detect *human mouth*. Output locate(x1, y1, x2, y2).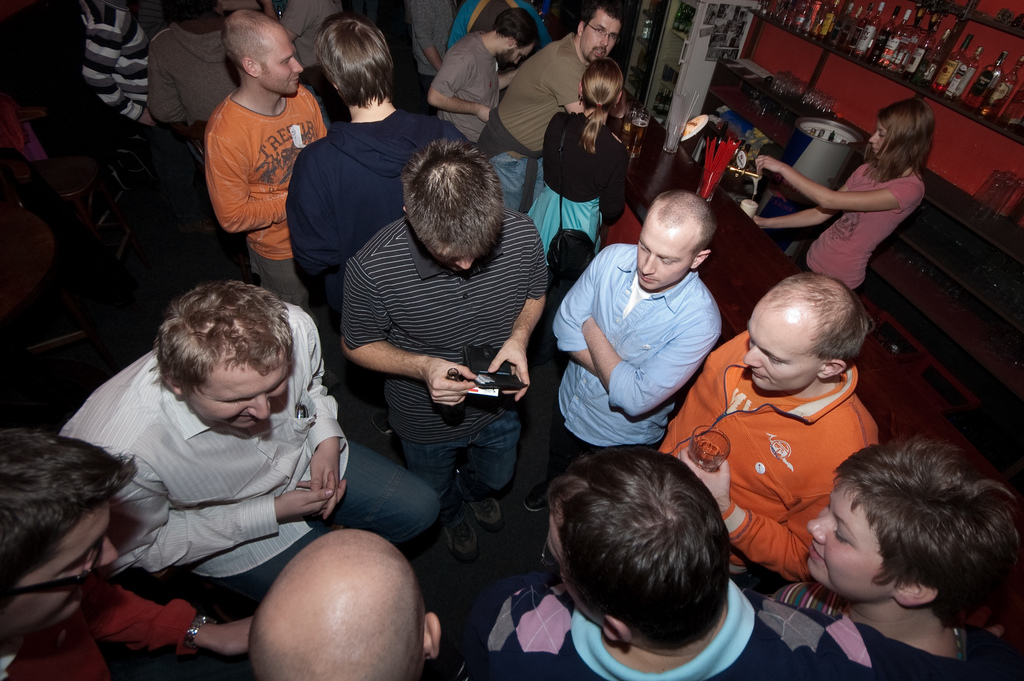
locate(639, 269, 659, 284).
